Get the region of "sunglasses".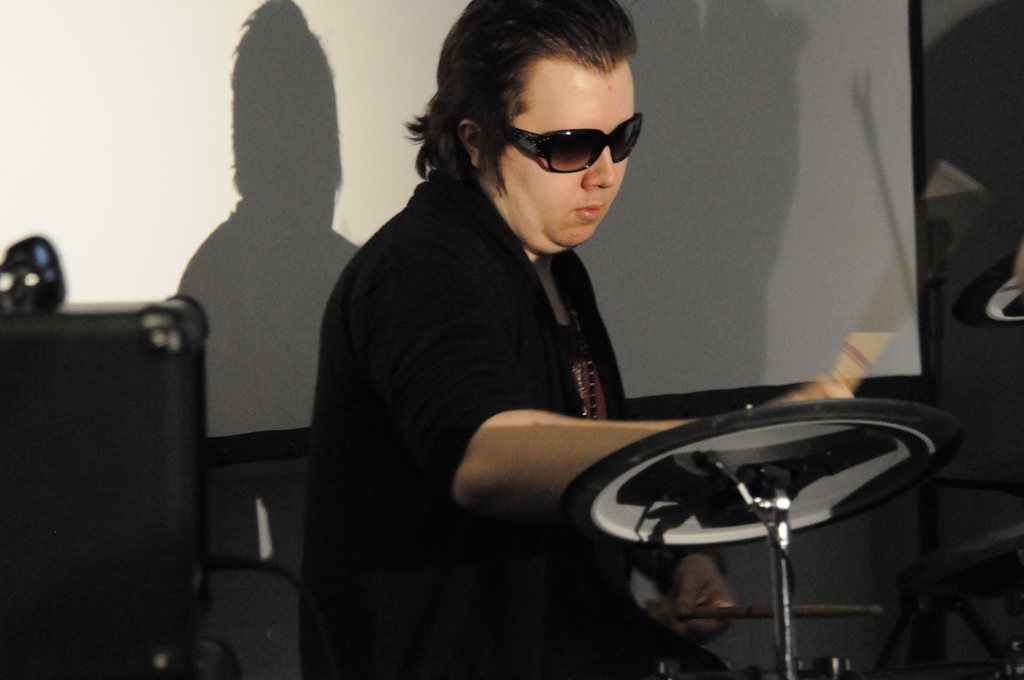
box(480, 102, 644, 178).
